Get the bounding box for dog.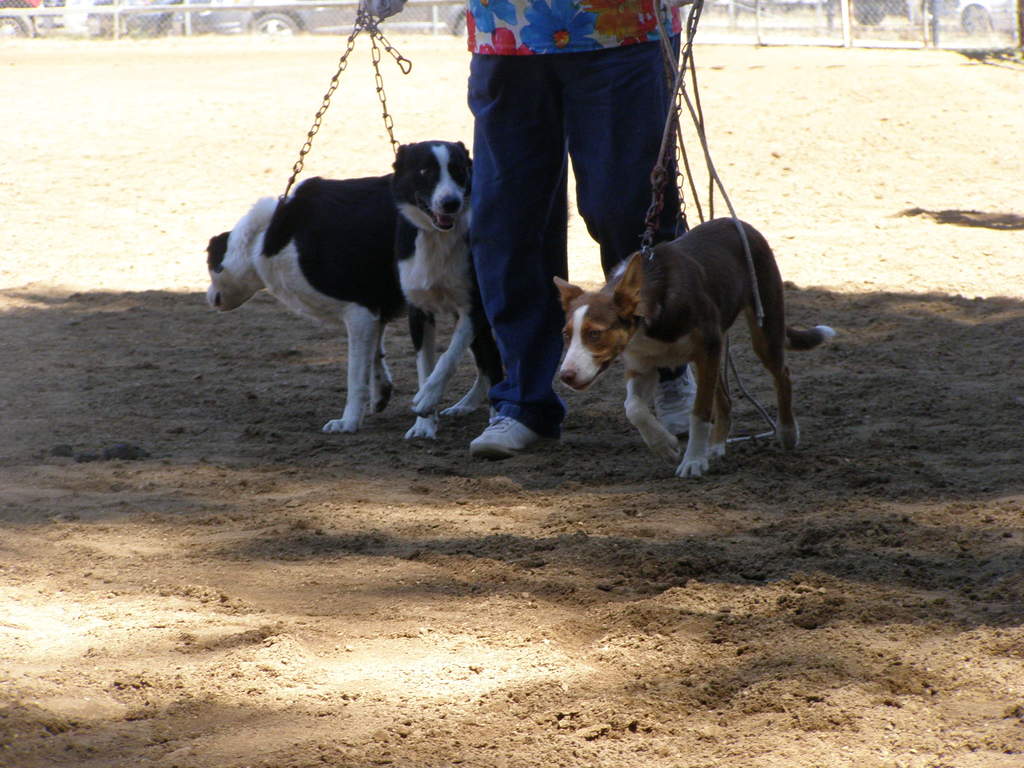
559 216 835 479.
